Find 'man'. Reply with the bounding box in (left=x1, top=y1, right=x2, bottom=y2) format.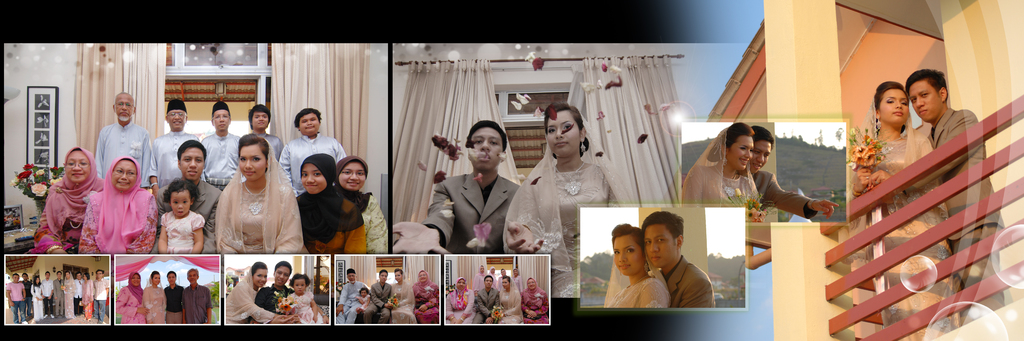
(left=637, top=207, right=719, bottom=306).
